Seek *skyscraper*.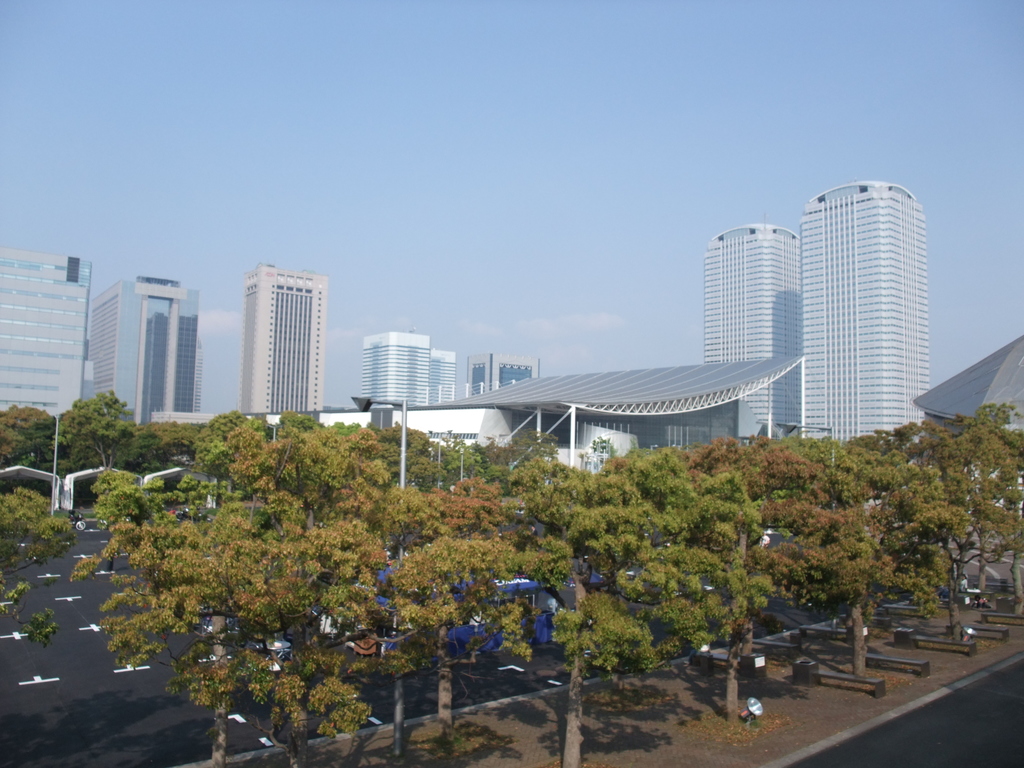
<region>692, 212, 806, 449</region>.
